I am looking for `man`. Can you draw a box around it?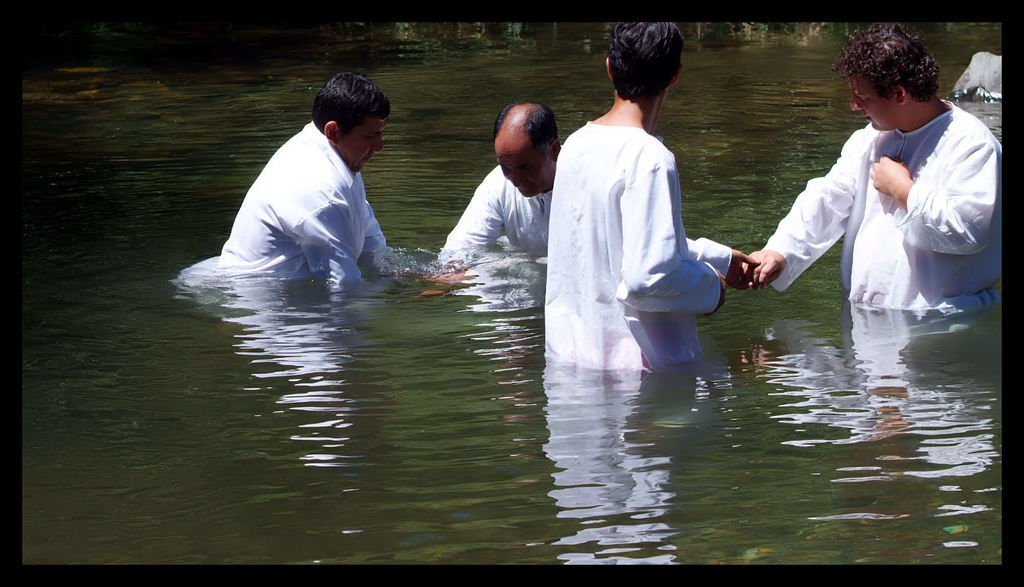
Sure, the bounding box is bbox=(526, 17, 762, 319).
